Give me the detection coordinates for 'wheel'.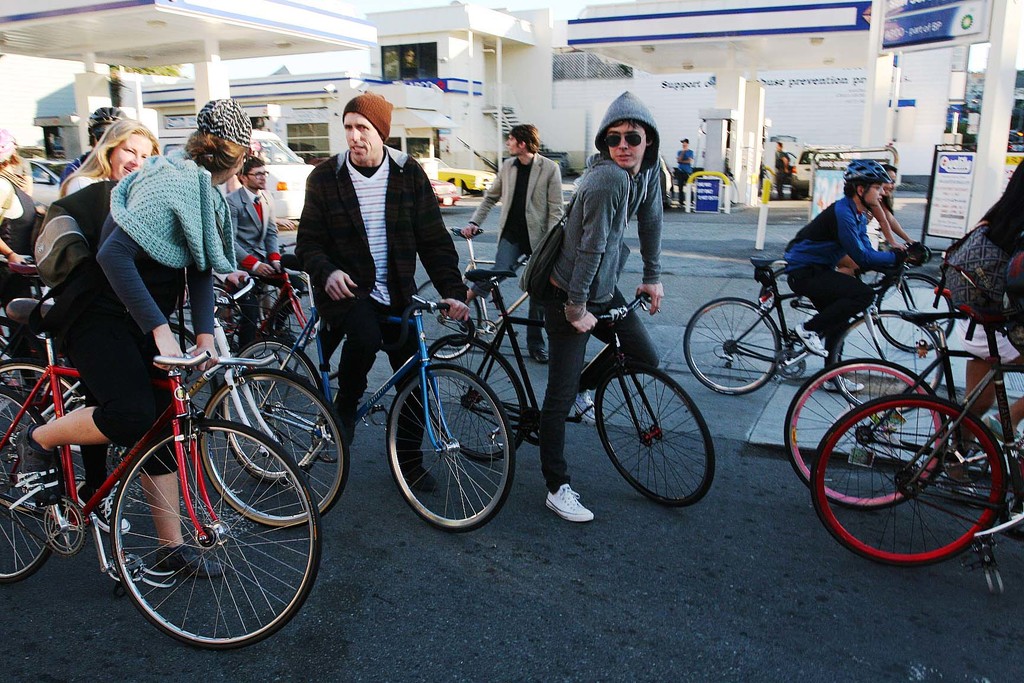
{"x1": 0, "y1": 388, "x2": 65, "y2": 588}.
